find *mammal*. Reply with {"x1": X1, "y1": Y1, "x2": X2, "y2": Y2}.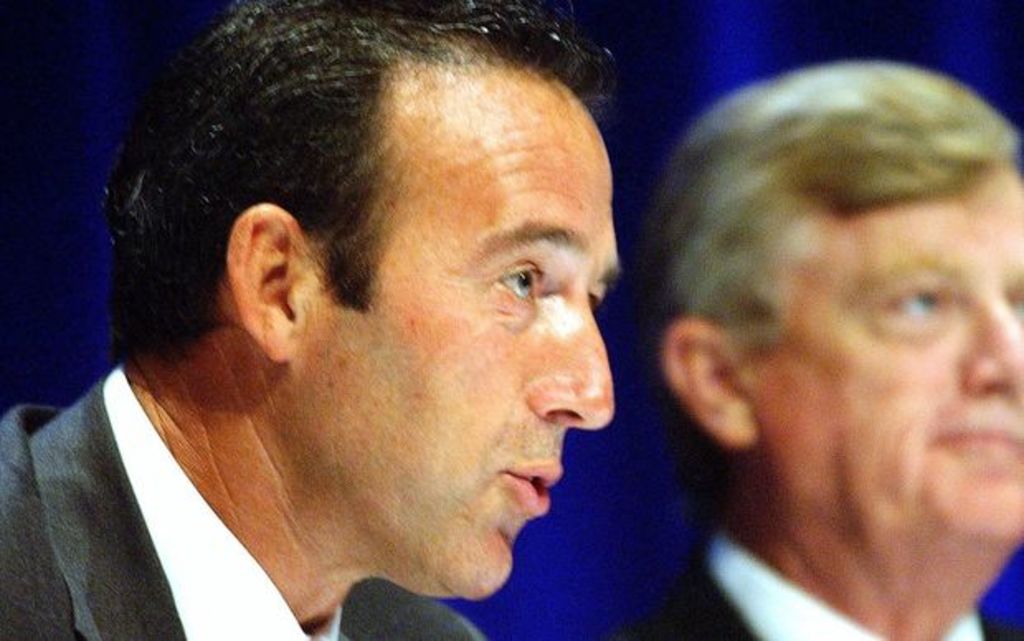
{"x1": 28, "y1": 5, "x2": 733, "y2": 640}.
